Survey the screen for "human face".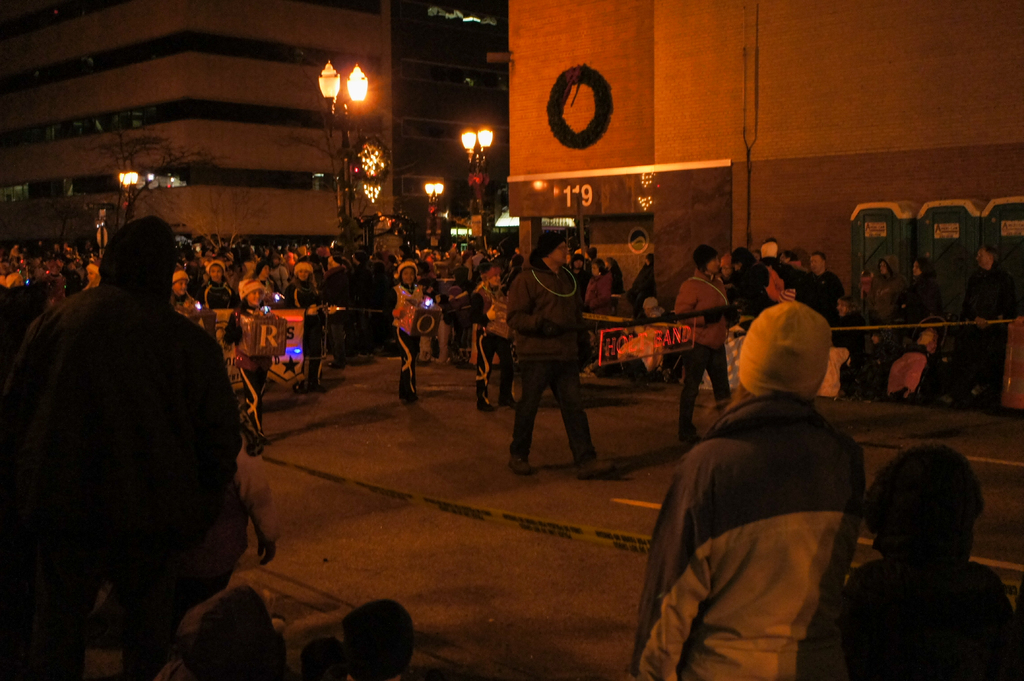
Survey found: [292,266,310,282].
